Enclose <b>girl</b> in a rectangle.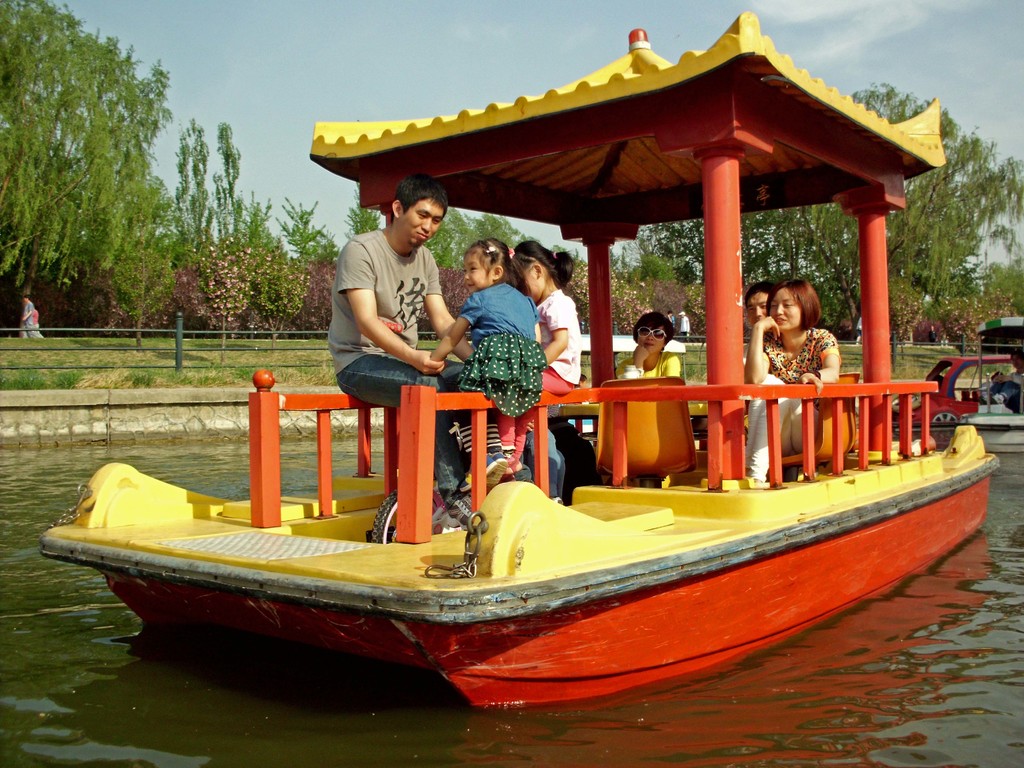
425, 237, 547, 477.
